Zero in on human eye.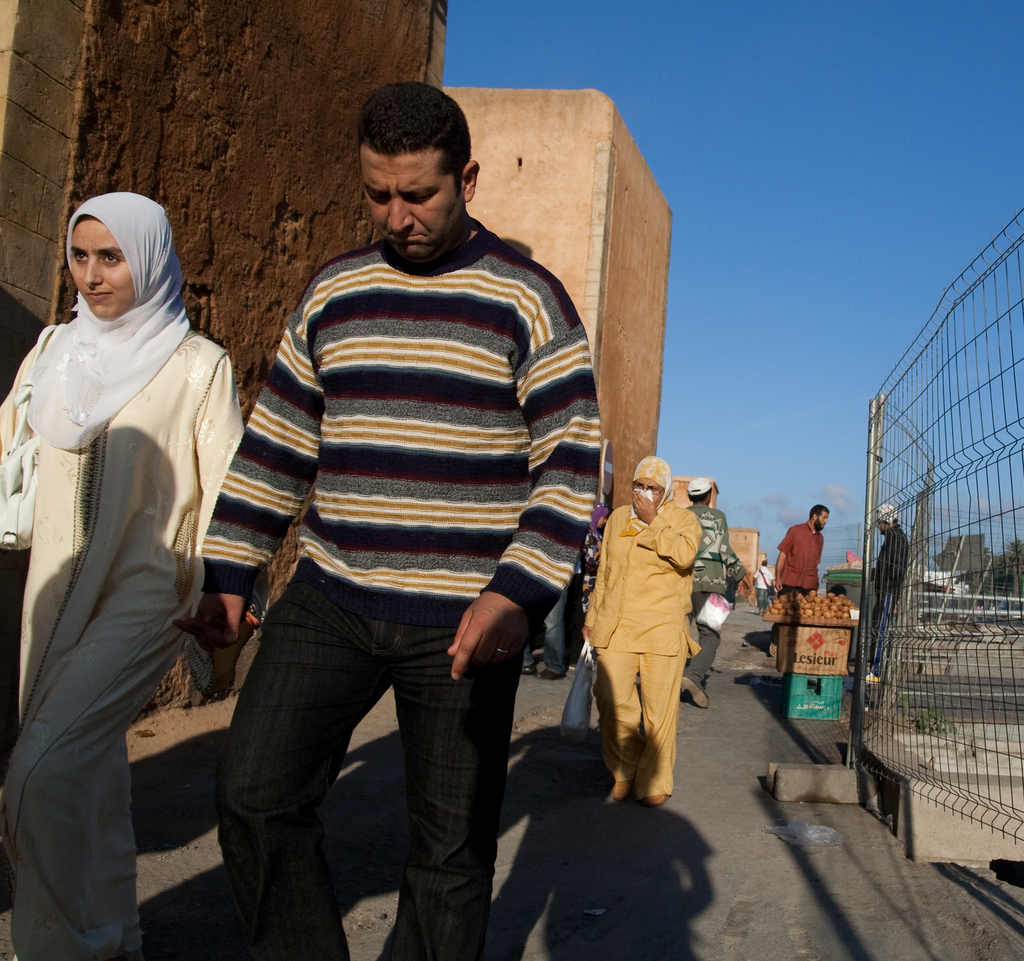
Zeroed in: {"x1": 100, "y1": 253, "x2": 121, "y2": 266}.
